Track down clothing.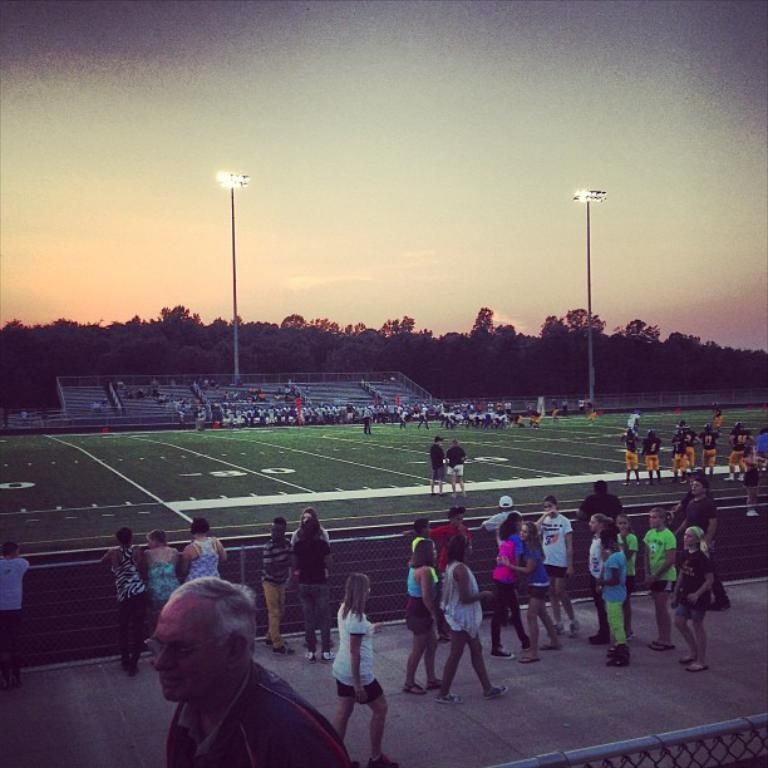
Tracked to 105, 545, 157, 666.
